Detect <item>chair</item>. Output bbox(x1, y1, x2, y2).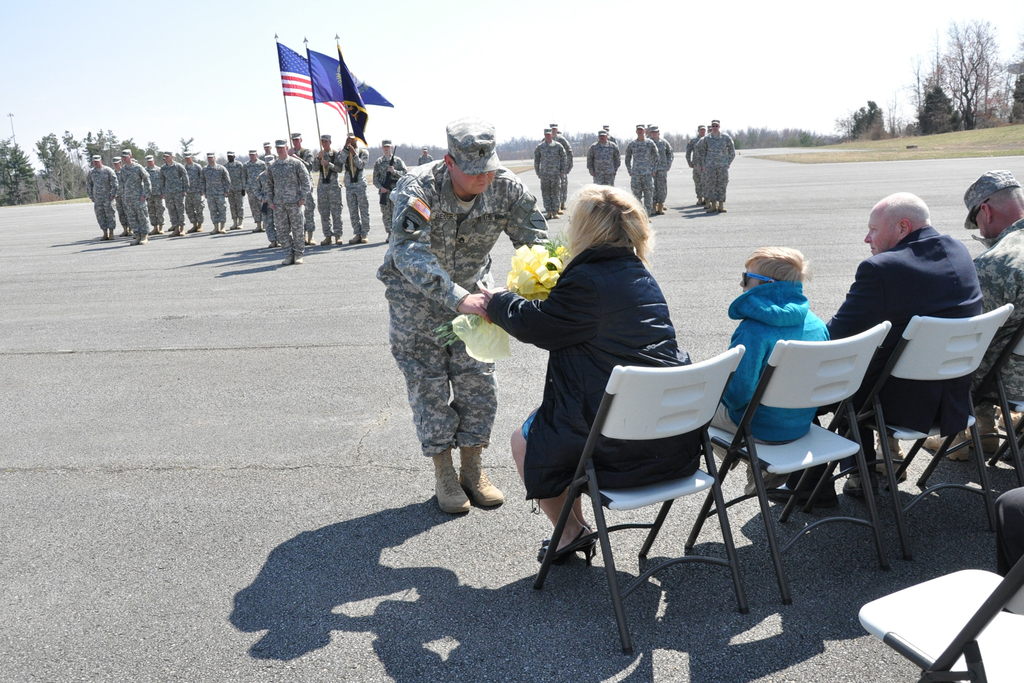
bbox(852, 553, 1023, 682).
